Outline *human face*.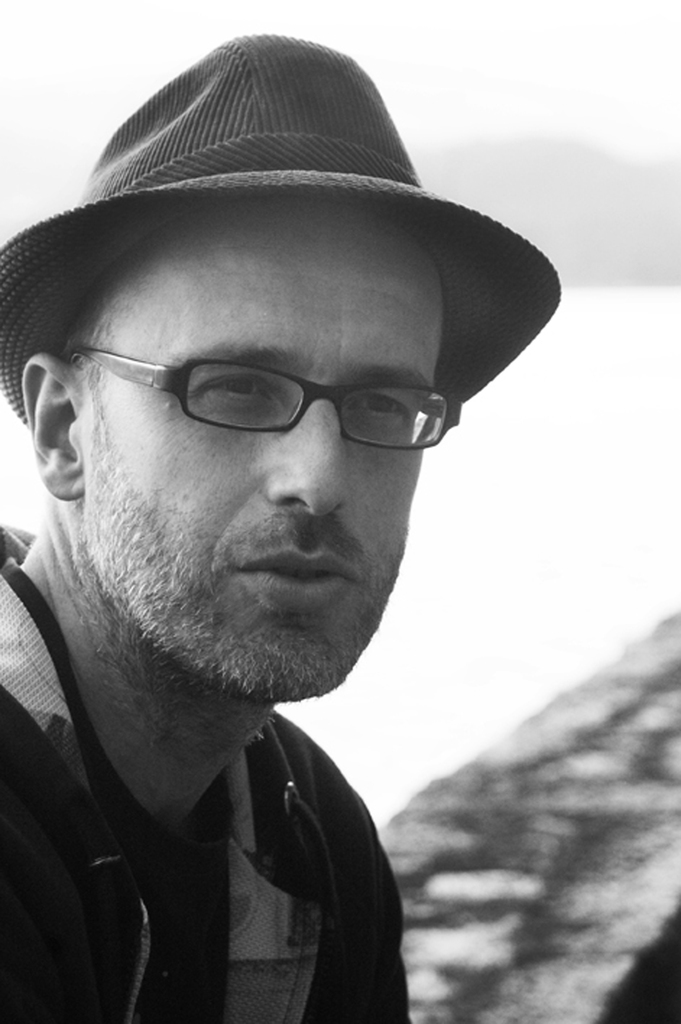
Outline: select_region(102, 195, 451, 619).
